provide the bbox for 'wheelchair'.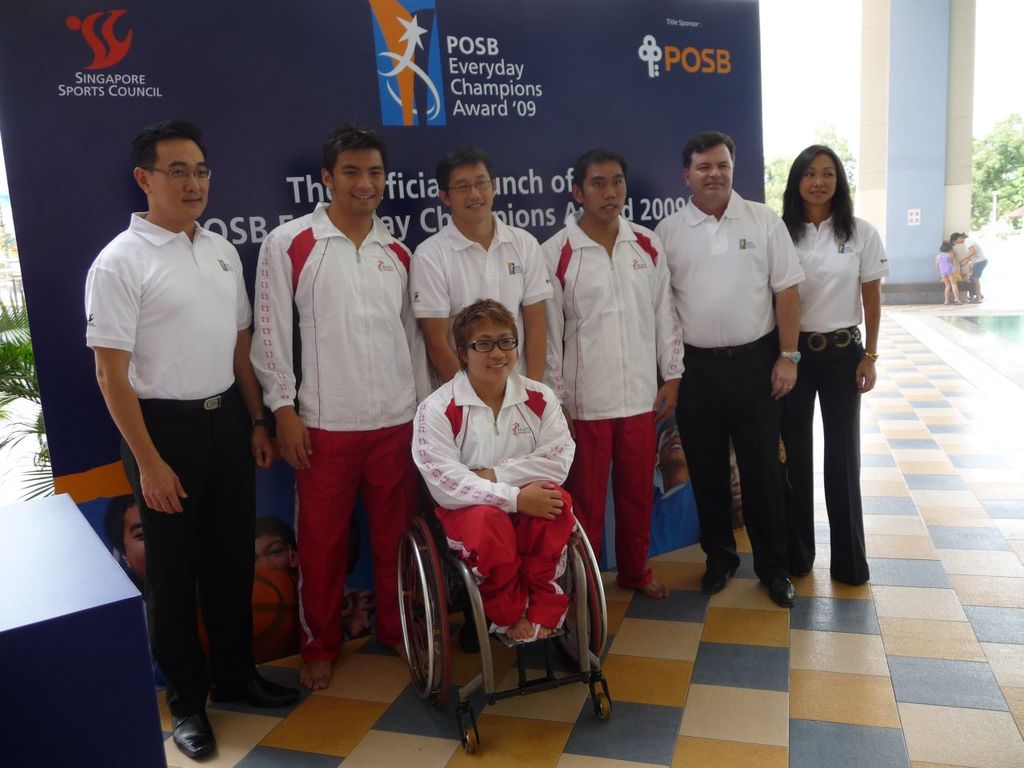
bbox=(378, 371, 616, 734).
